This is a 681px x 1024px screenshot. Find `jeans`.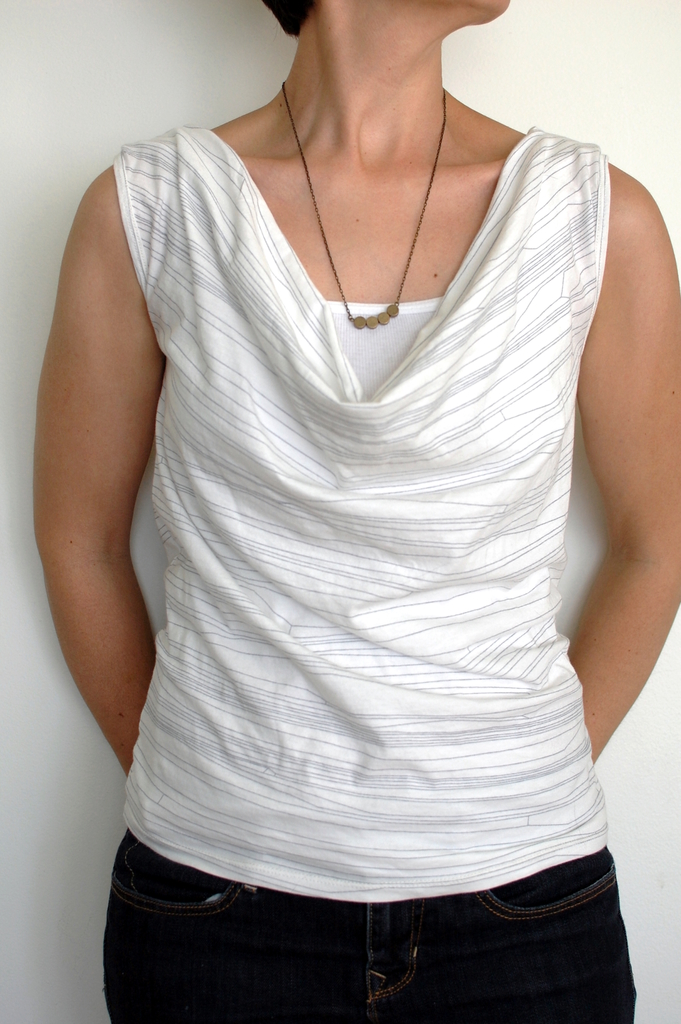
Bounding box: Rect(107, 828, 656, 1023).
